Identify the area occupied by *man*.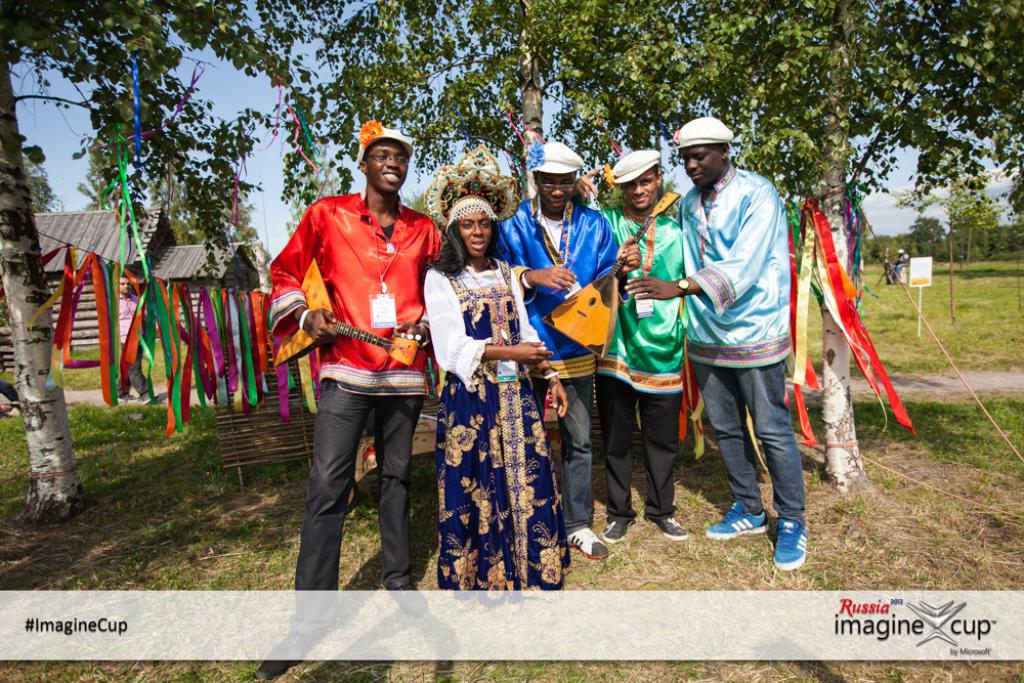
Area: left=486, top=136, right=643, bottom=562.
